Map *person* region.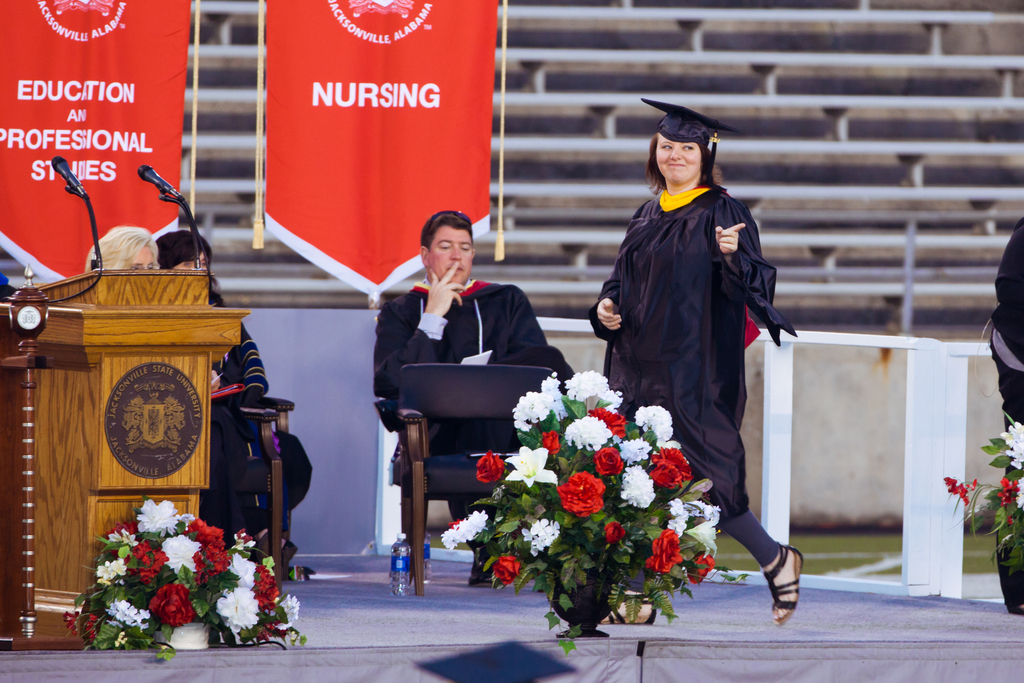
Mapped to (371,210,579,587).
